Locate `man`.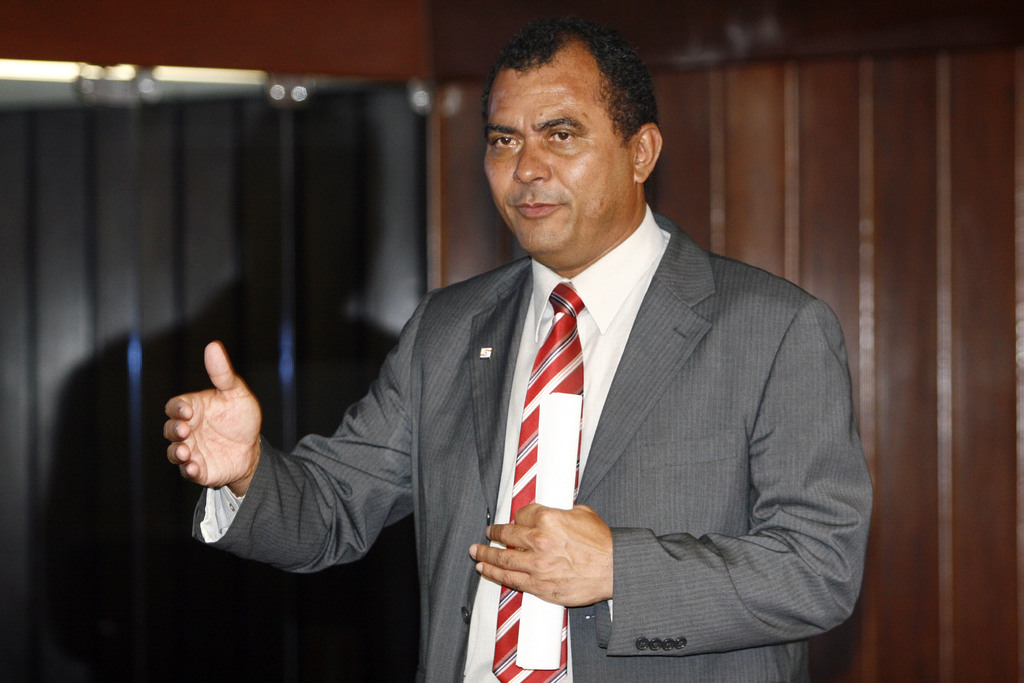
Bounding box: <bbox>371, 108, 881, 663</bbox>.
